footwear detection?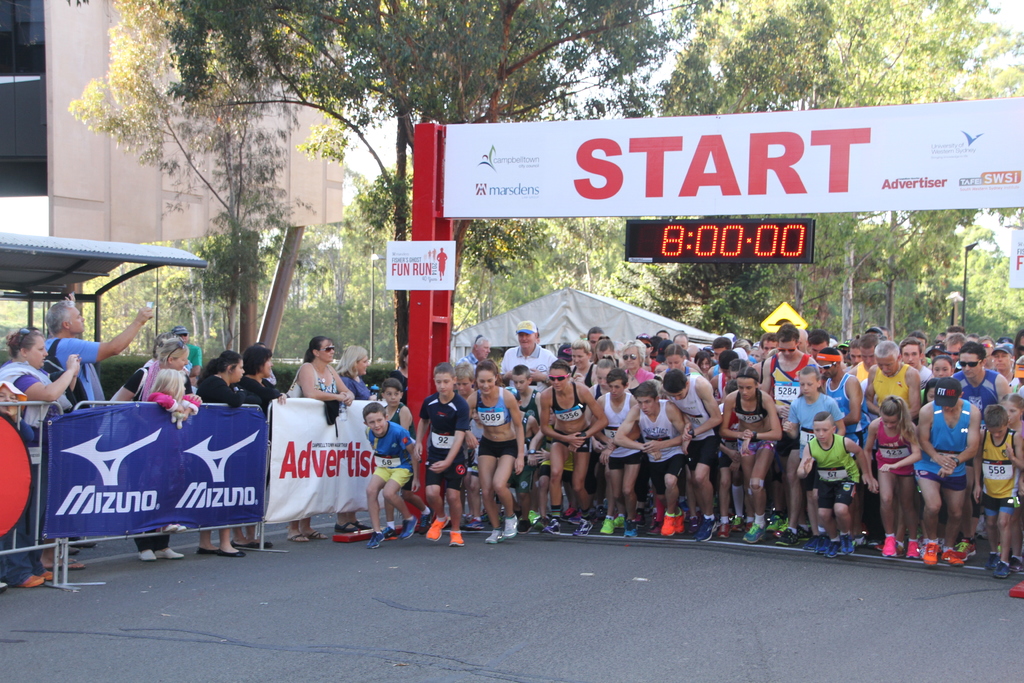
(left=804, top=536, right=815, bottom=549)
